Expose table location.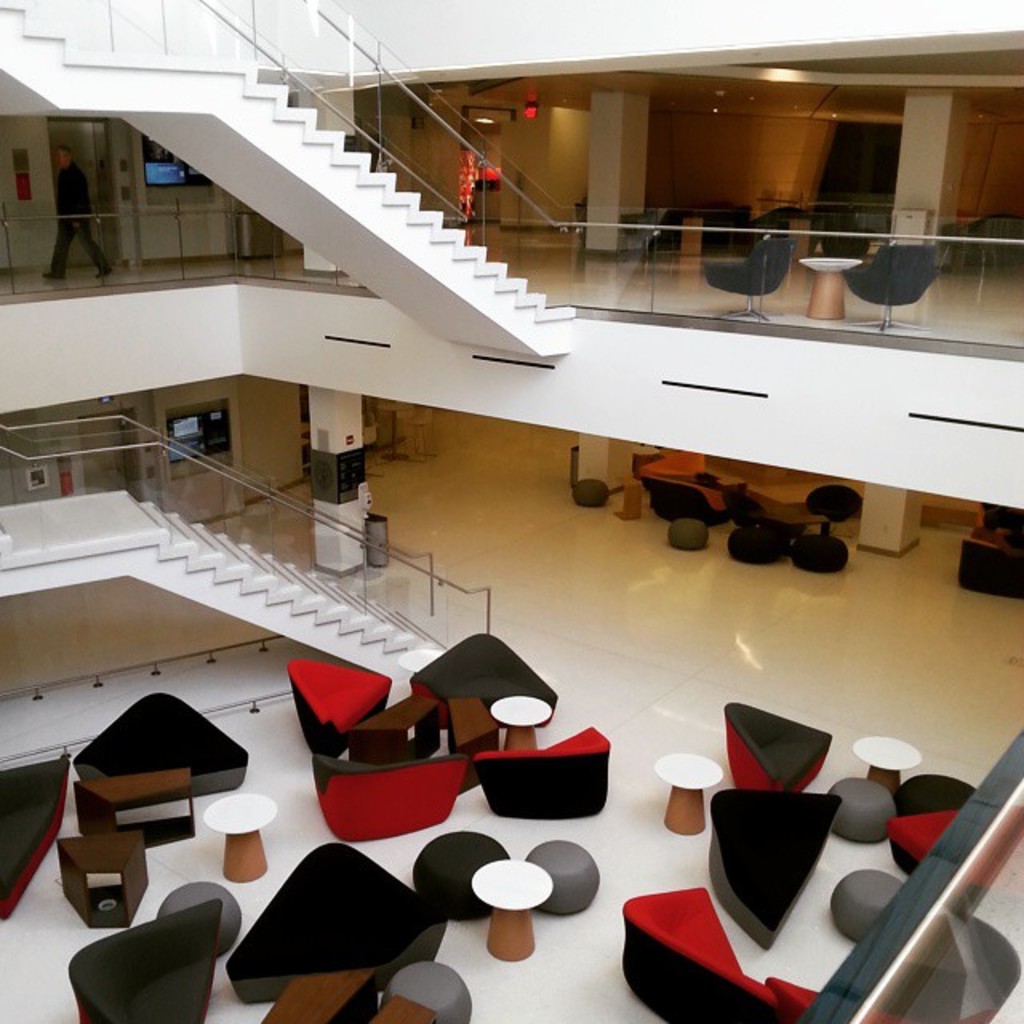
Exposed at region(494, 691, 552, 757).
